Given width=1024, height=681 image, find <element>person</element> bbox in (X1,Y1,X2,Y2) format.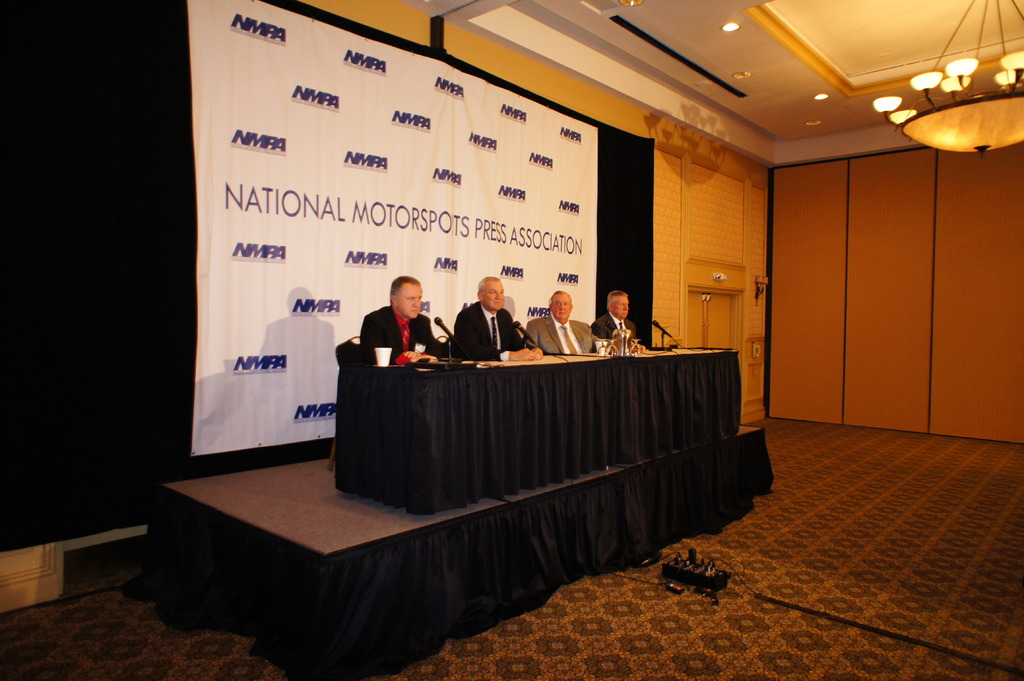
(451,273,547,364).
